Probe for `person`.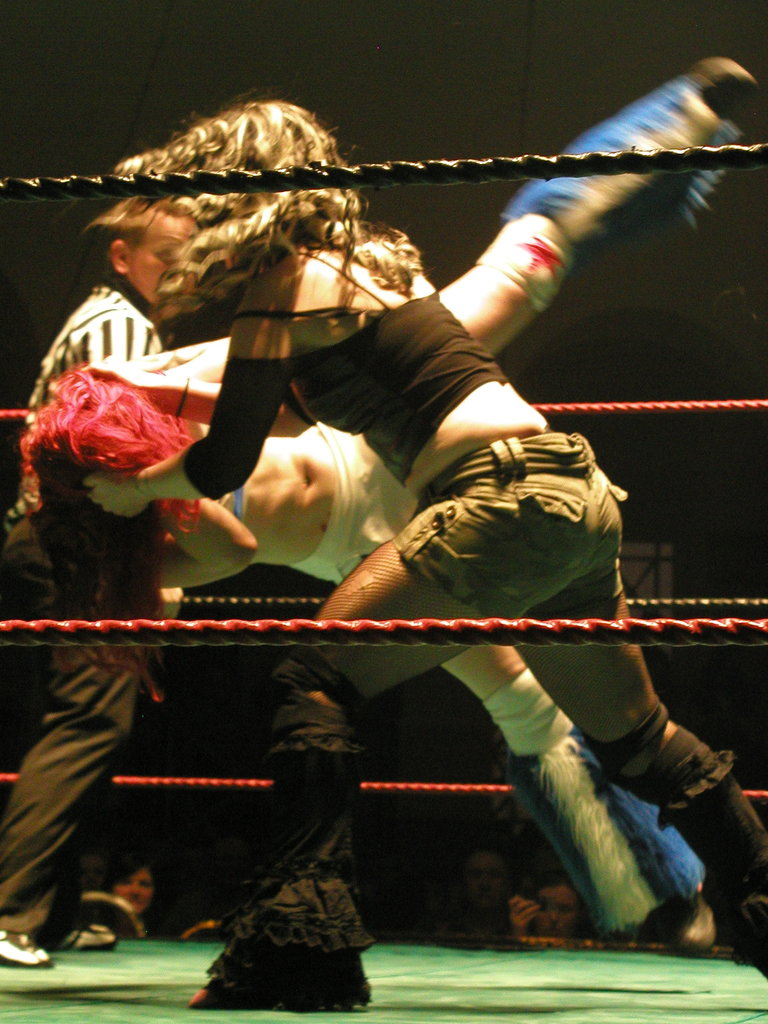
Probe result: detection(26, 237, 232, 934).
